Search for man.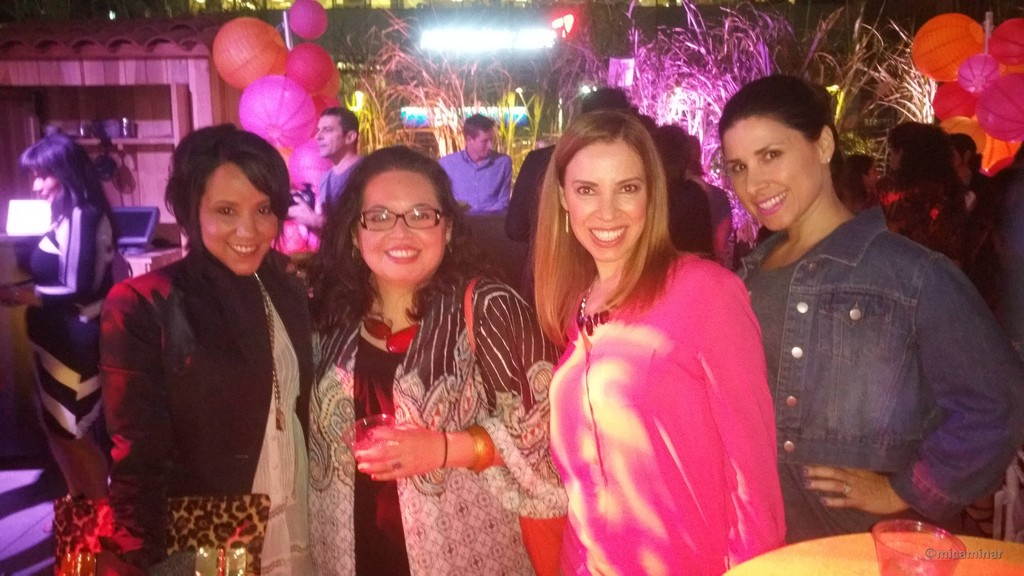
Found at region(497, 91, 634, 238).
